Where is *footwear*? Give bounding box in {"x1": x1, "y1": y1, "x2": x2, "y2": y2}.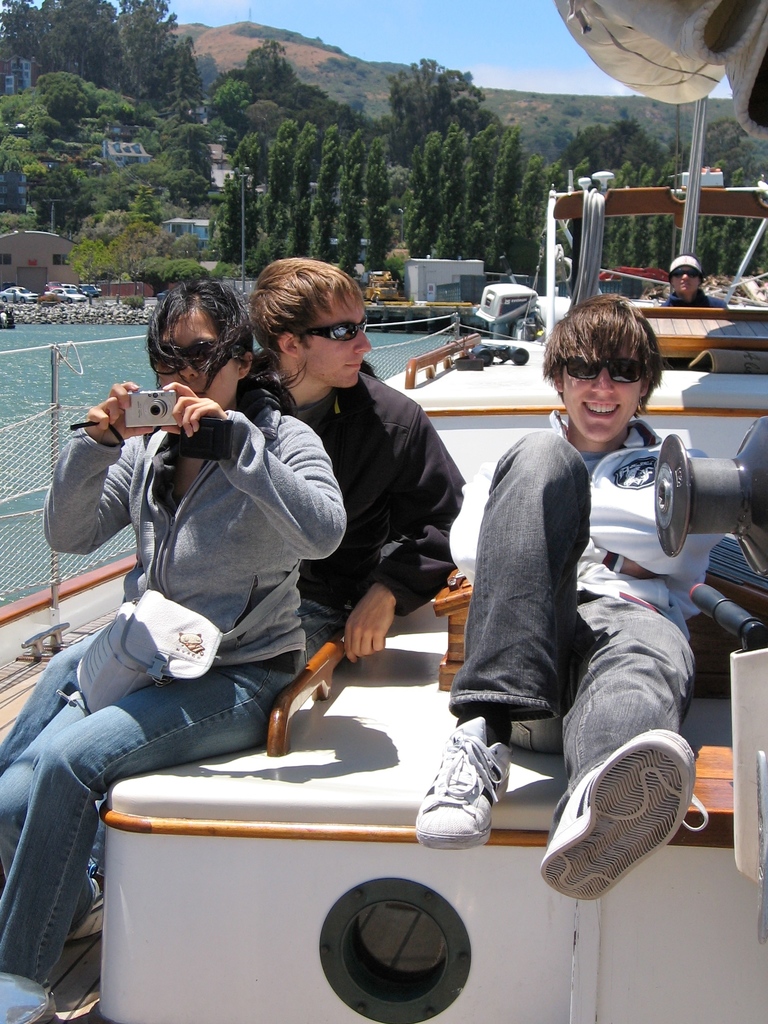
{"x1": 407, "y1": 712, "x2": 512, "y2": 855}.
